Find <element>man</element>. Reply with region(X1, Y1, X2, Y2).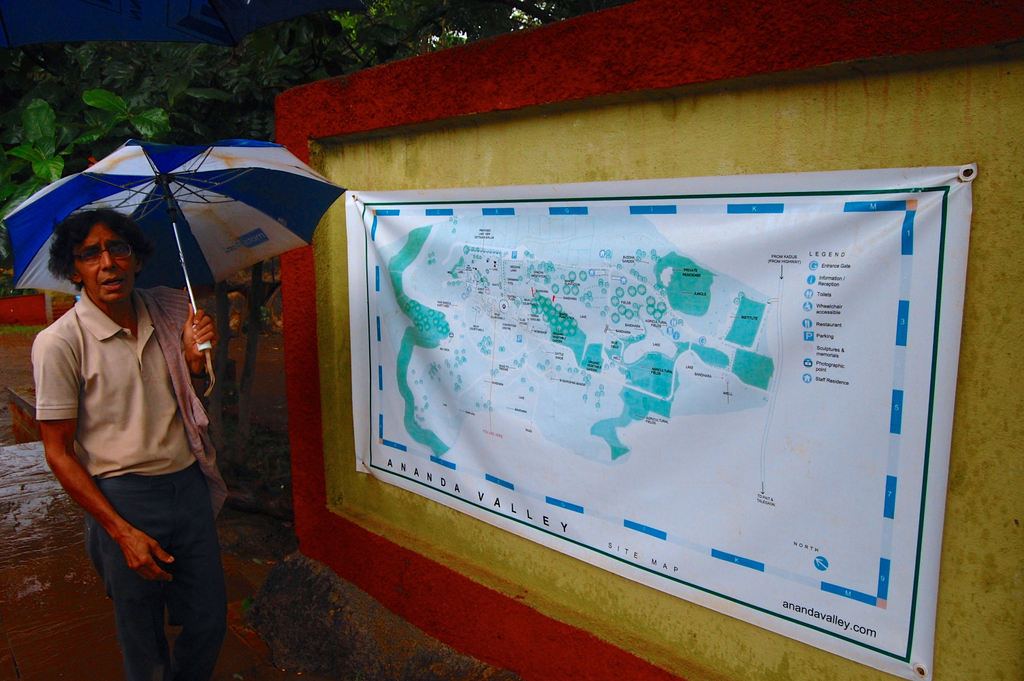
region(39, 185, 244, 667).
